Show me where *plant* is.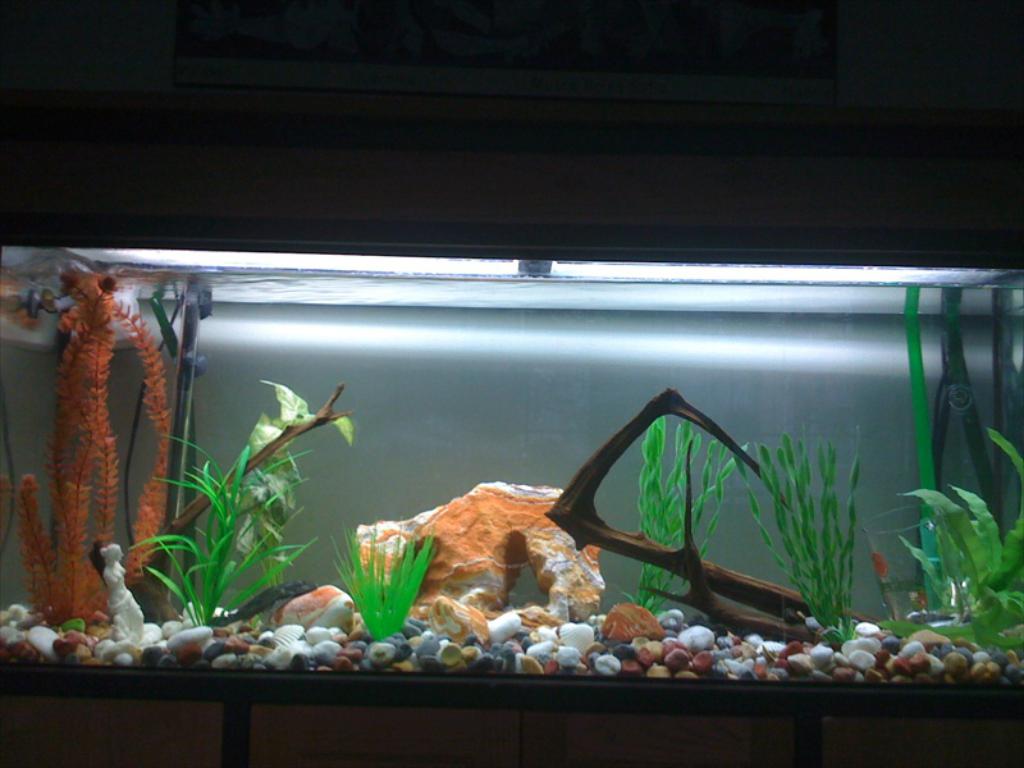
*plant* is at locate(618, 407, 737, 621).
